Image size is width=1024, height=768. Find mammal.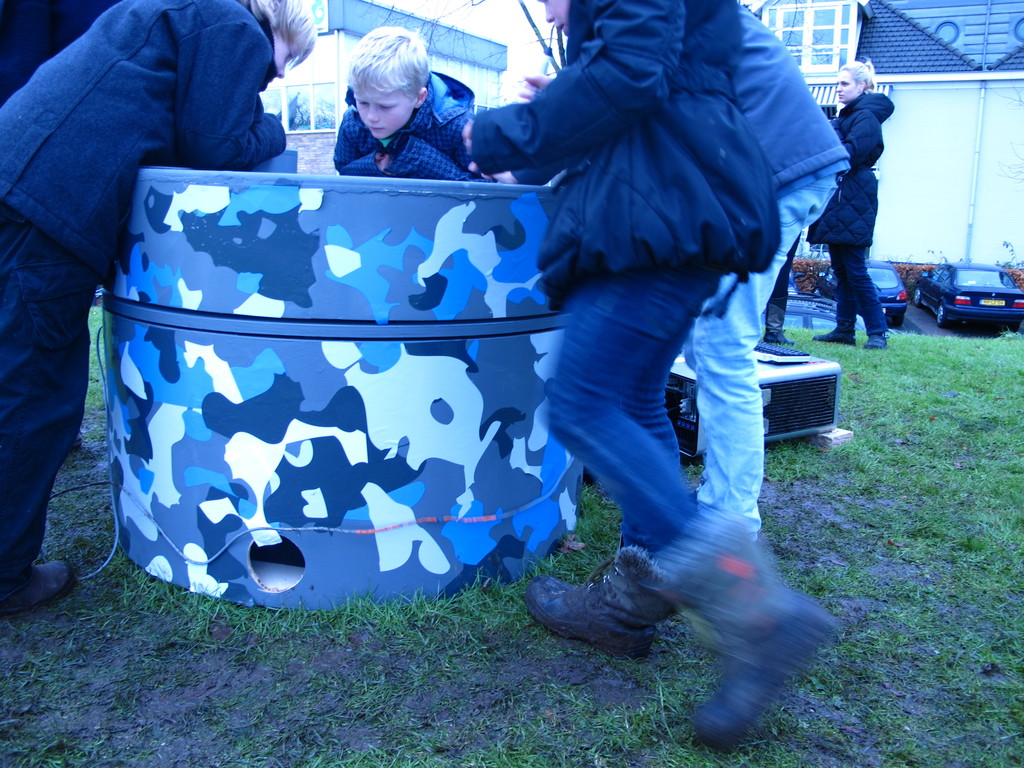
crop(330, 22, 493, 179).
